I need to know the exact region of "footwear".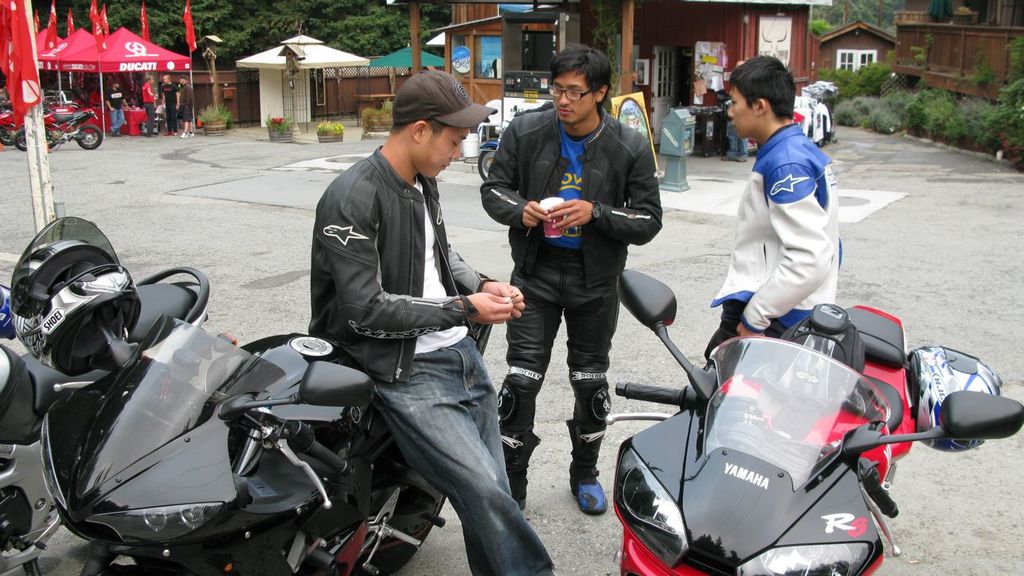
Region: 143 130 163 139.
